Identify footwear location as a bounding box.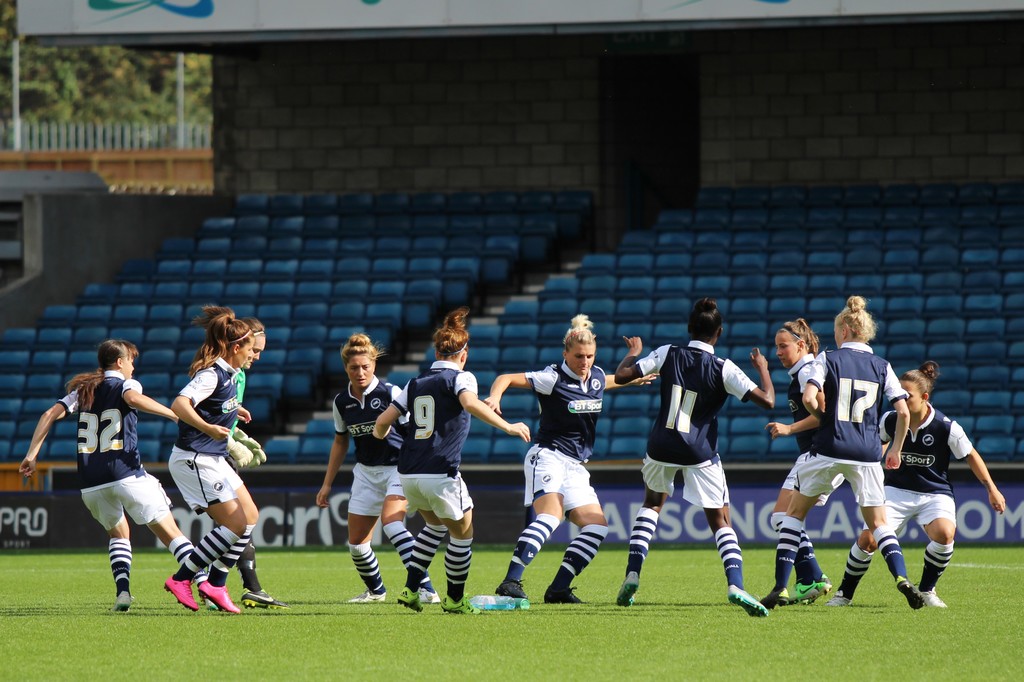
x1=825, y1=591, x2=850, y2=607.
